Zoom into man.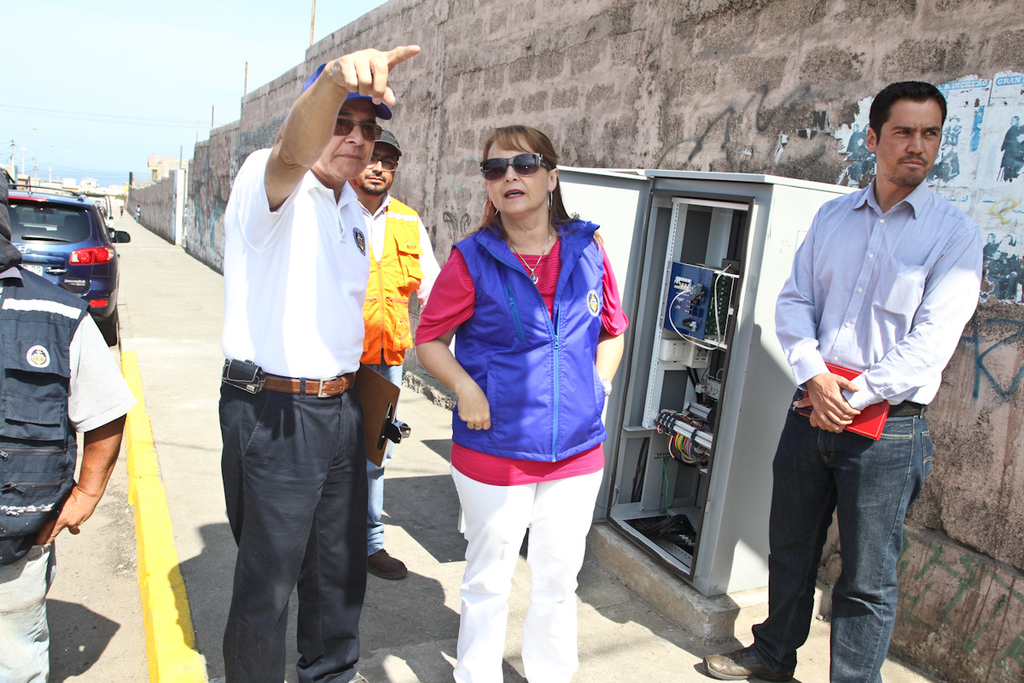
Zoom target: [1002,115,1020,149].
